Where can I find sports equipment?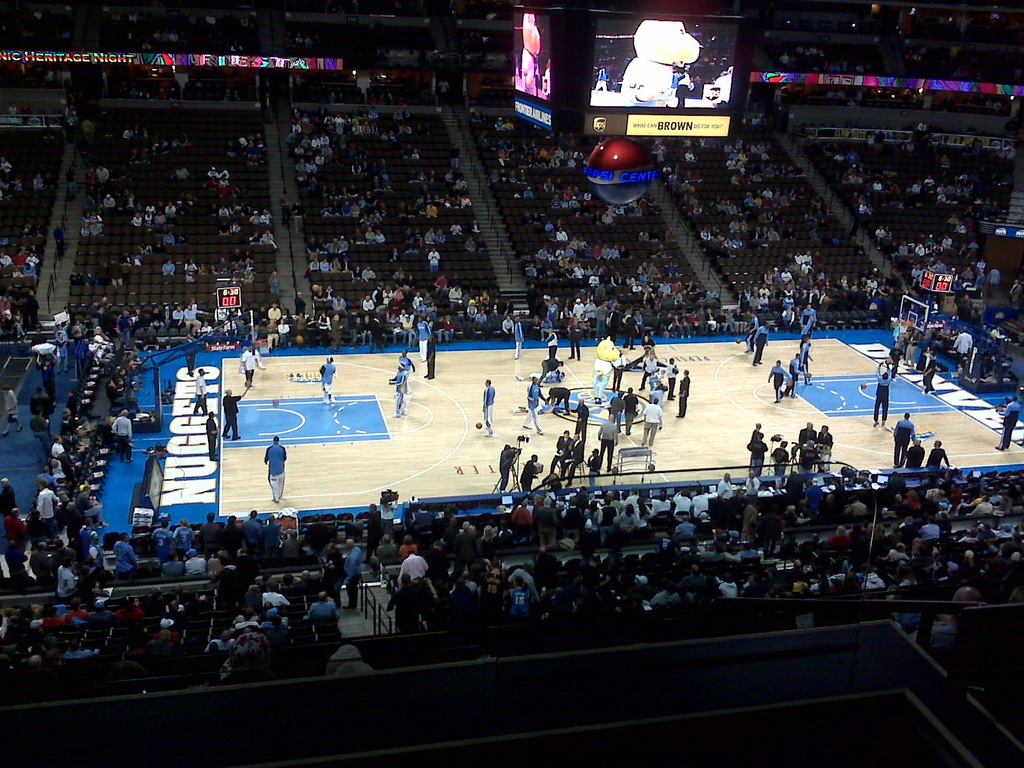
You can find it at bbox=[733, 337, 742, 346].
